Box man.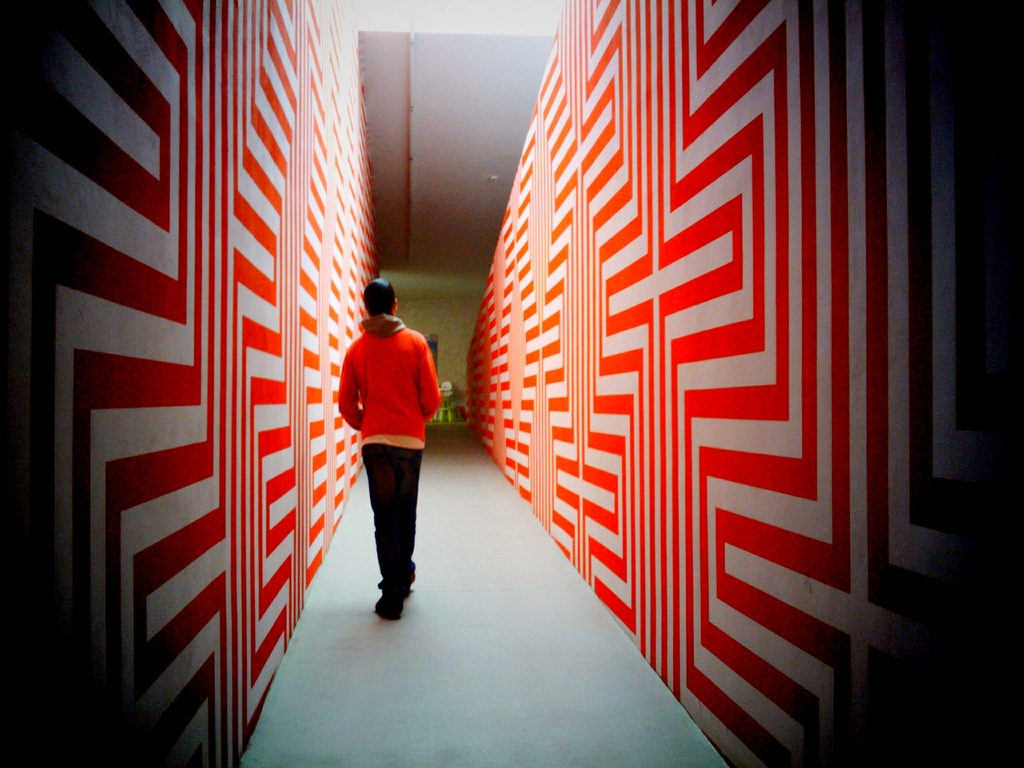
x1=330 y1=285 x2=442 y2=629.
